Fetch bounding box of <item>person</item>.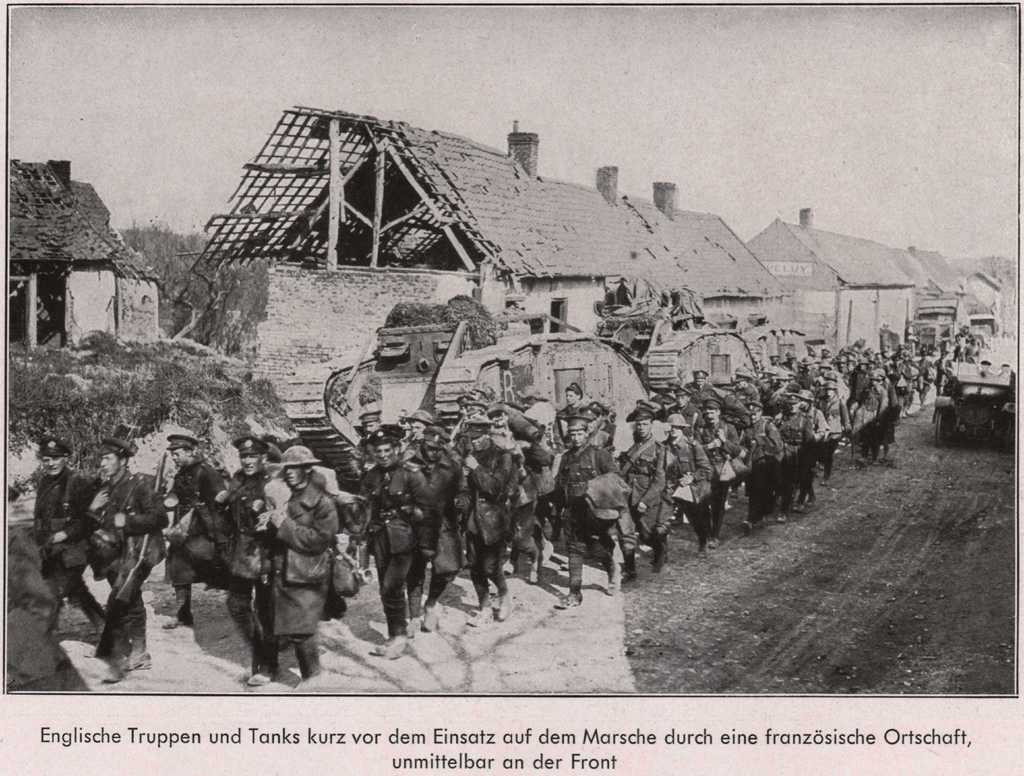
Bbox: 746:397:780:509.
